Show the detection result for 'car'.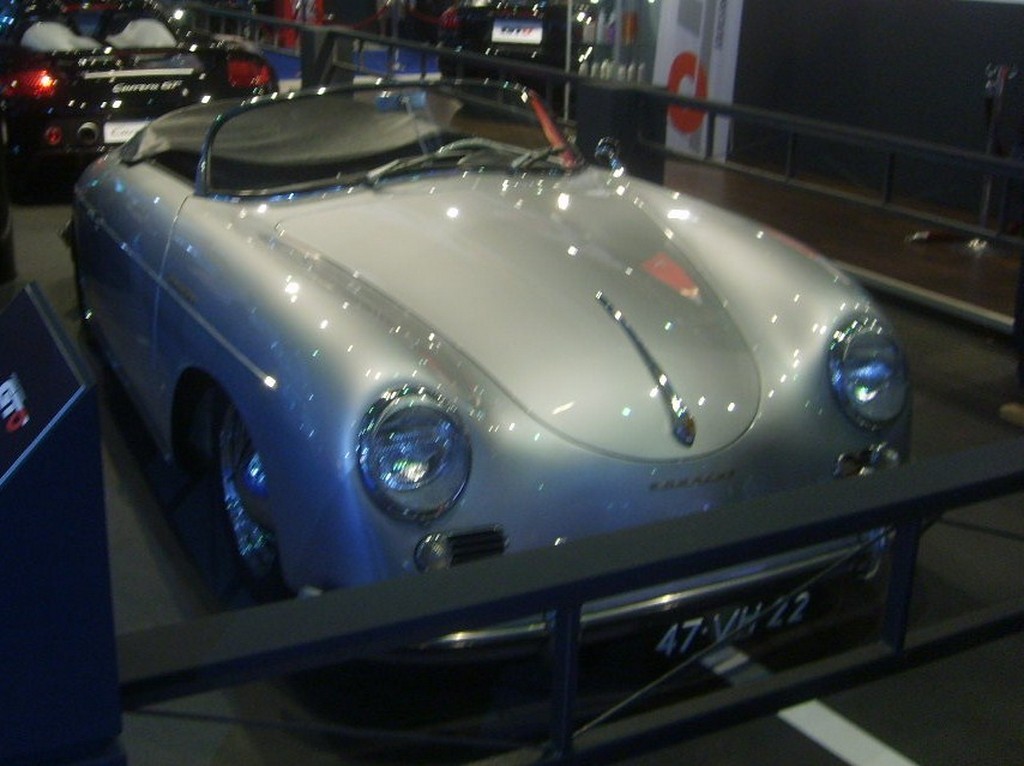
0, 8, 278, 184.
